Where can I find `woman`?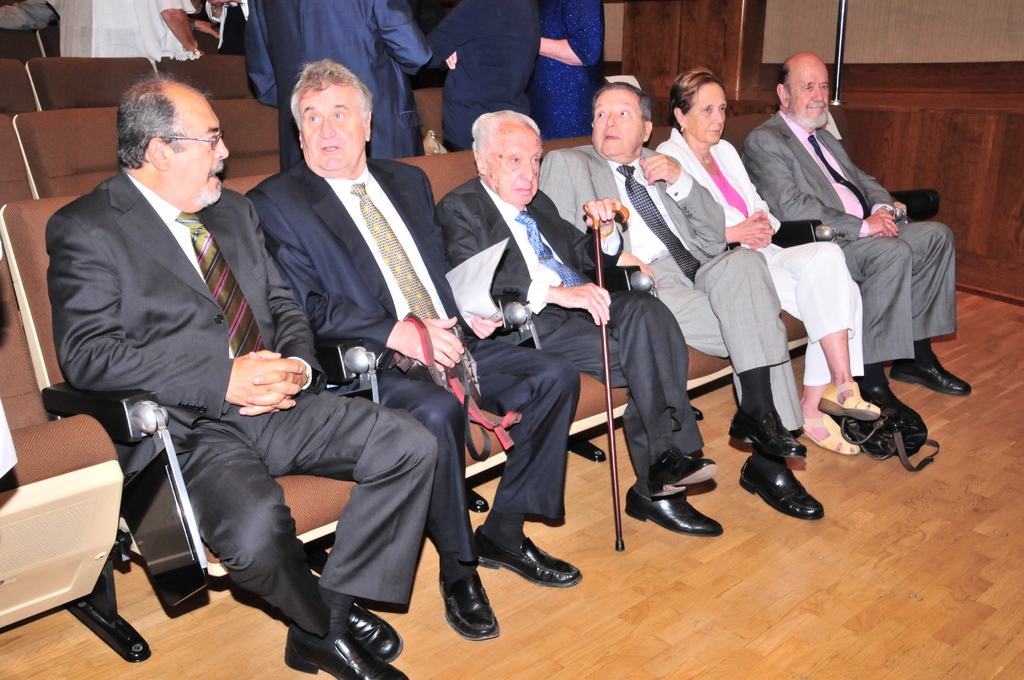
You can find it at bbox(657, 67, 885, 453).
